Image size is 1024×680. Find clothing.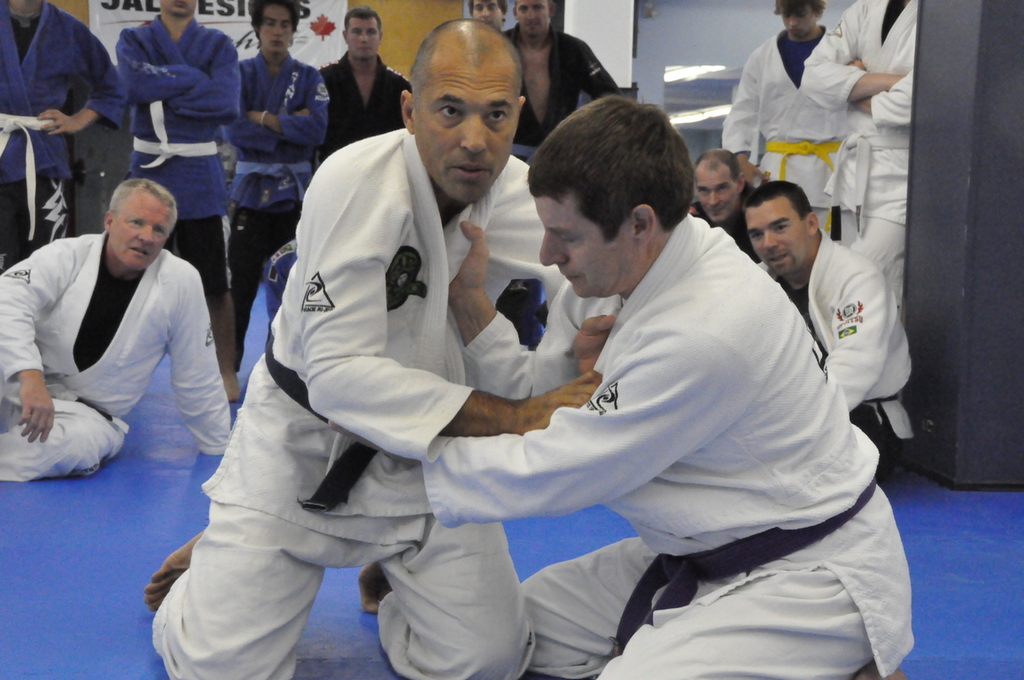
box(721, 24, 845, 234).
